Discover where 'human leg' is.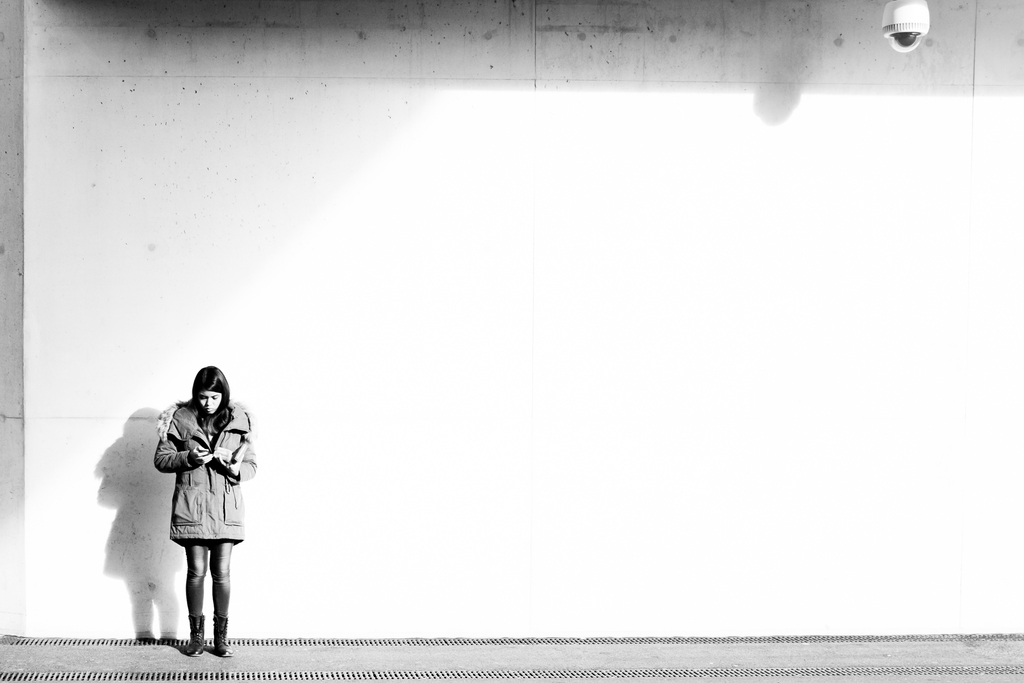
Discovered at (177,544,202,657).
